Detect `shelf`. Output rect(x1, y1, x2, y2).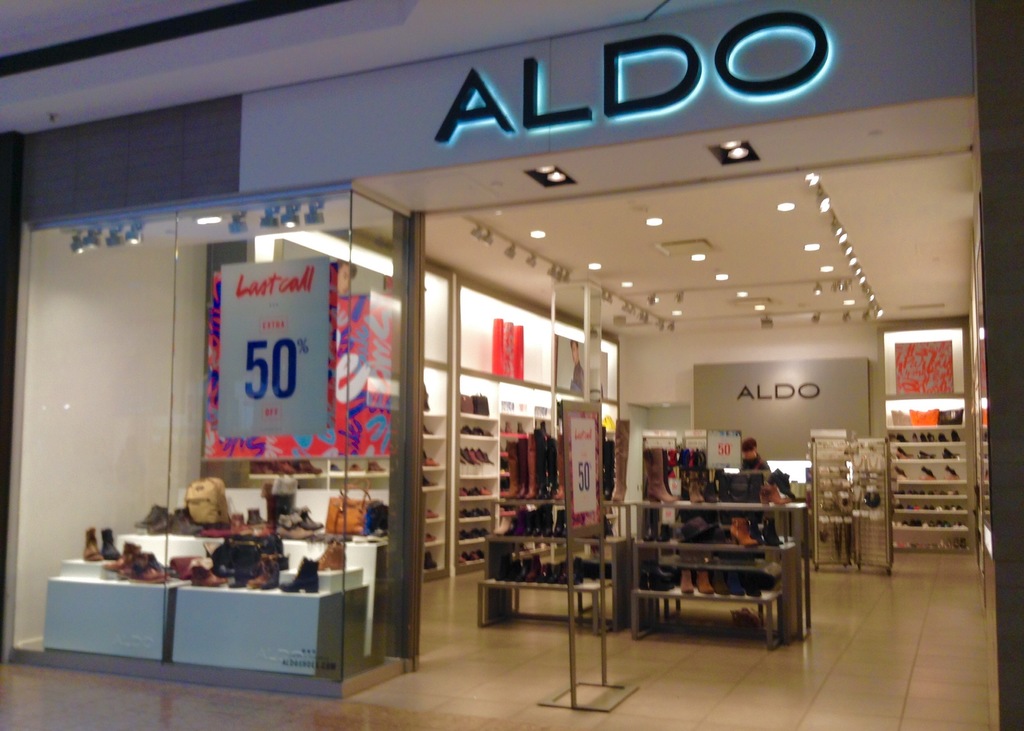
rect(899, 468, 967, 489).
